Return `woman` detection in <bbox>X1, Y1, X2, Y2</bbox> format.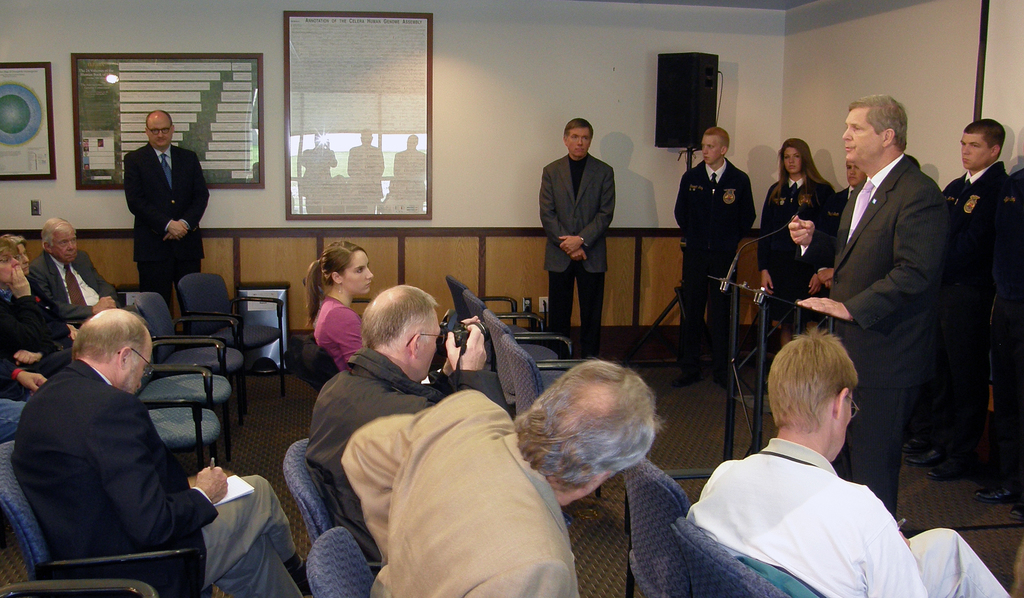
<bbox>306, 240, 440, 376</bbox>.
